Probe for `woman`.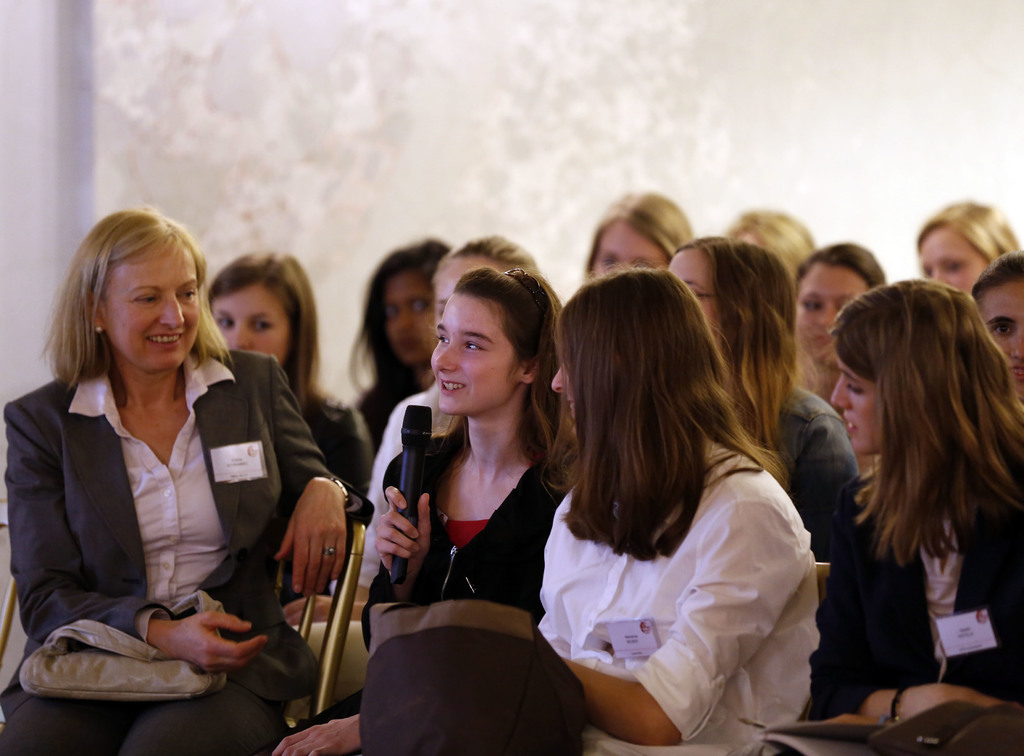
Probe result: bbox=[342, 232, 449, 427].
